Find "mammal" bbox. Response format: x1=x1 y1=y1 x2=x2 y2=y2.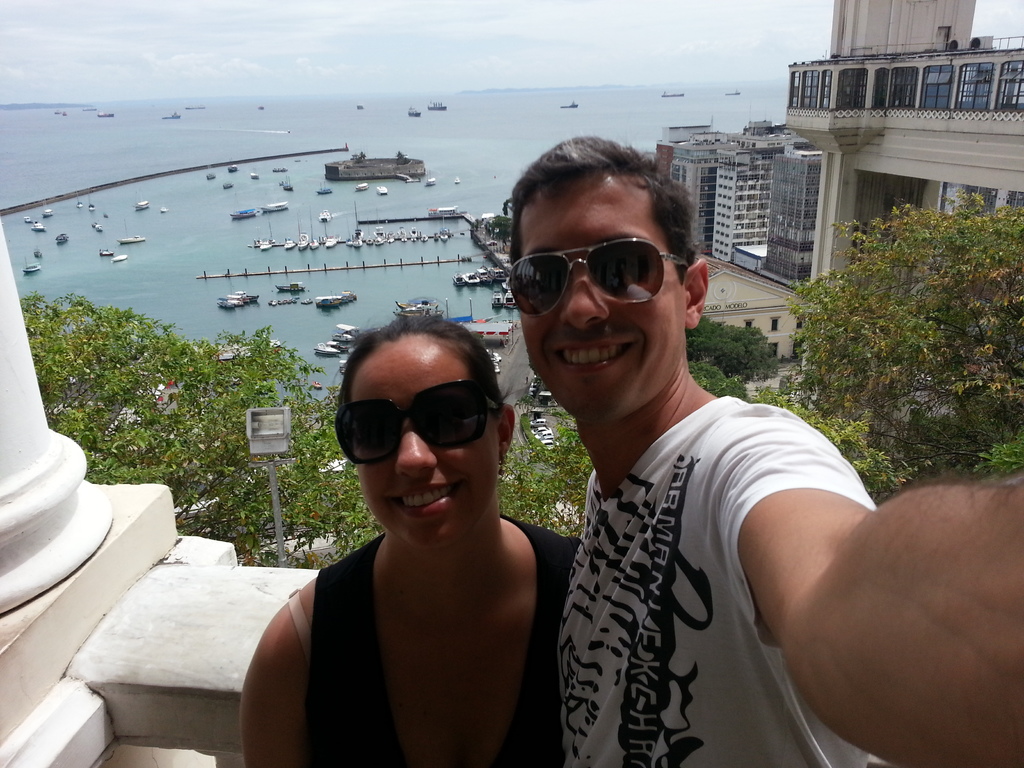
x1=224 y1=327 x2=598 y2=751.
